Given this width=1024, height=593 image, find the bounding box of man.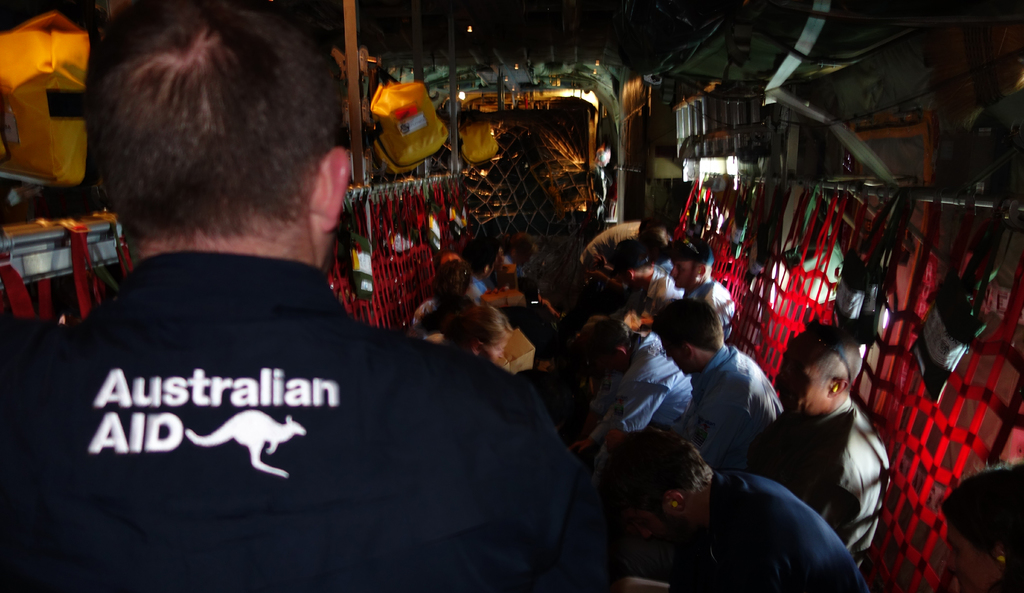
x1=761, y1=322, x2=884, y2=568.
